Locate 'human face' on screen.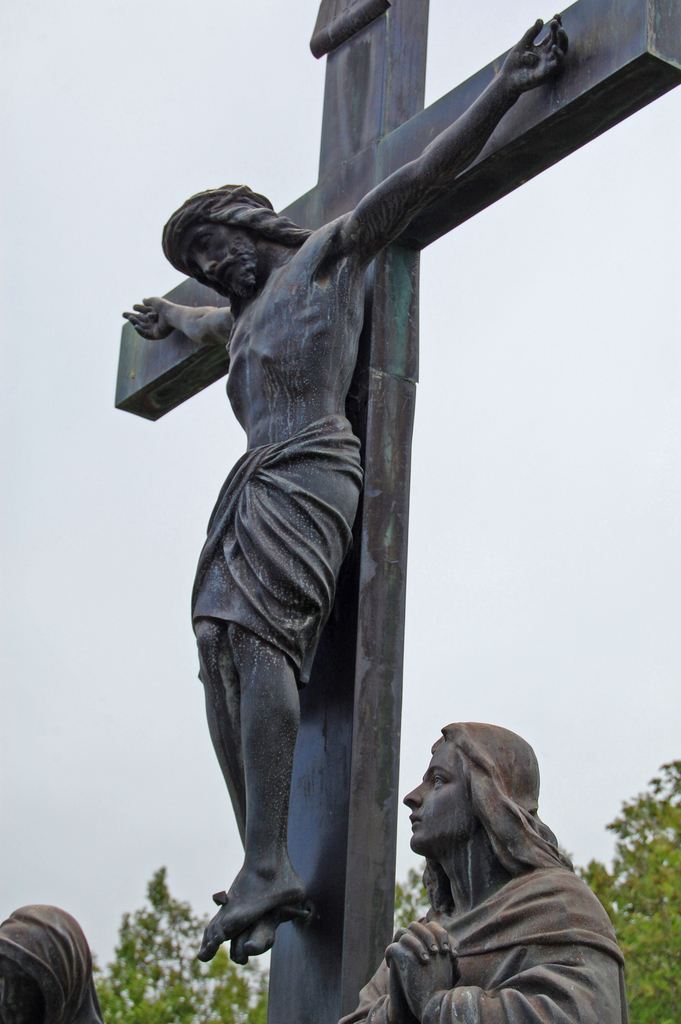
On screen at box=[174, 232, 252, 288].
